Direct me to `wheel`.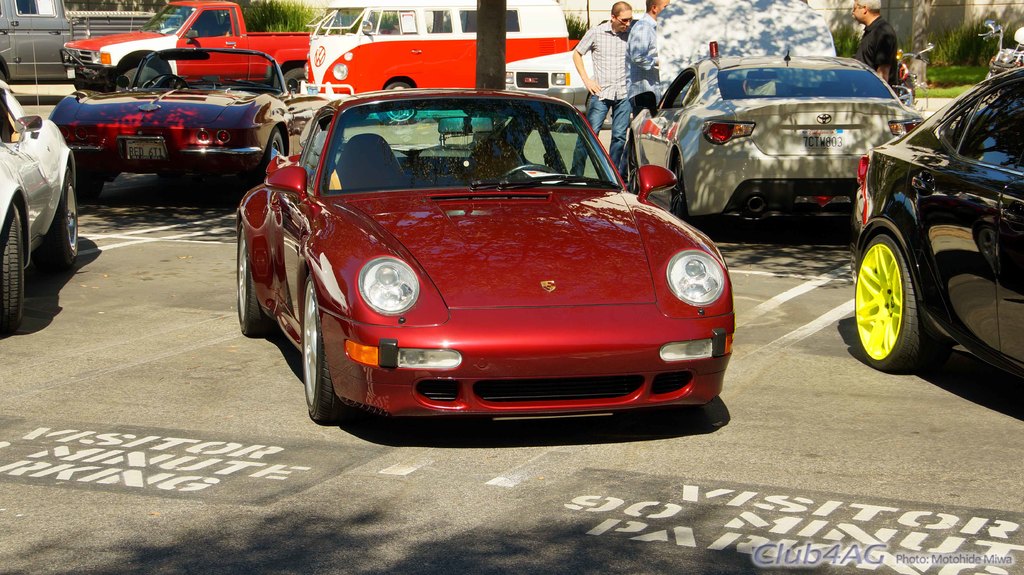
Direction: bbox(280, 68, 304, 95).
